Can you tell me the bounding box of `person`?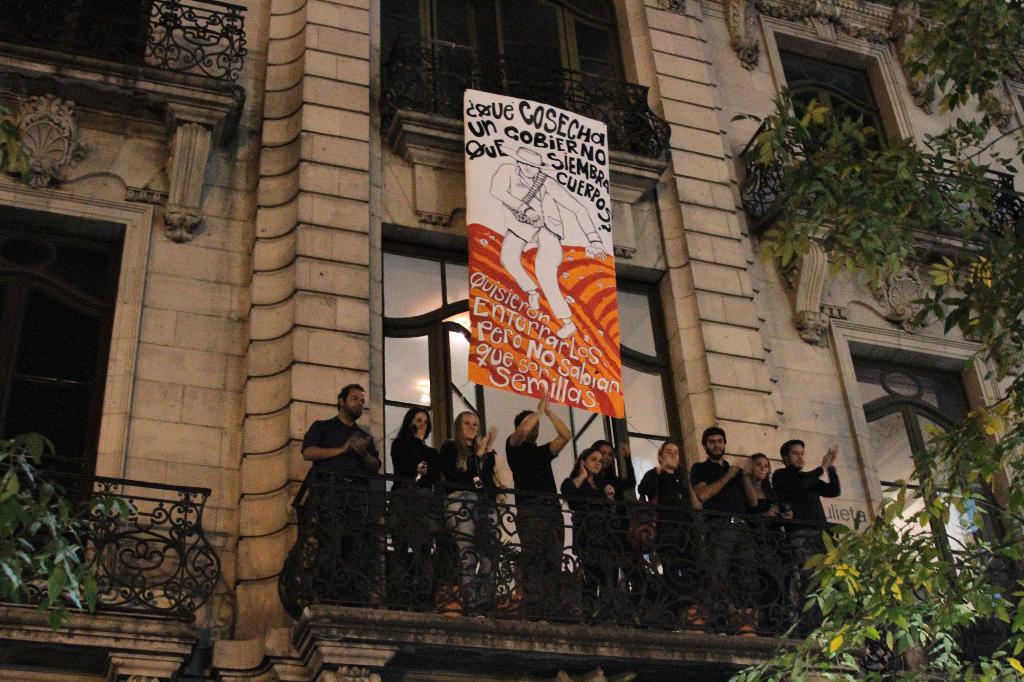
crop(387, 409, 439, 611).
